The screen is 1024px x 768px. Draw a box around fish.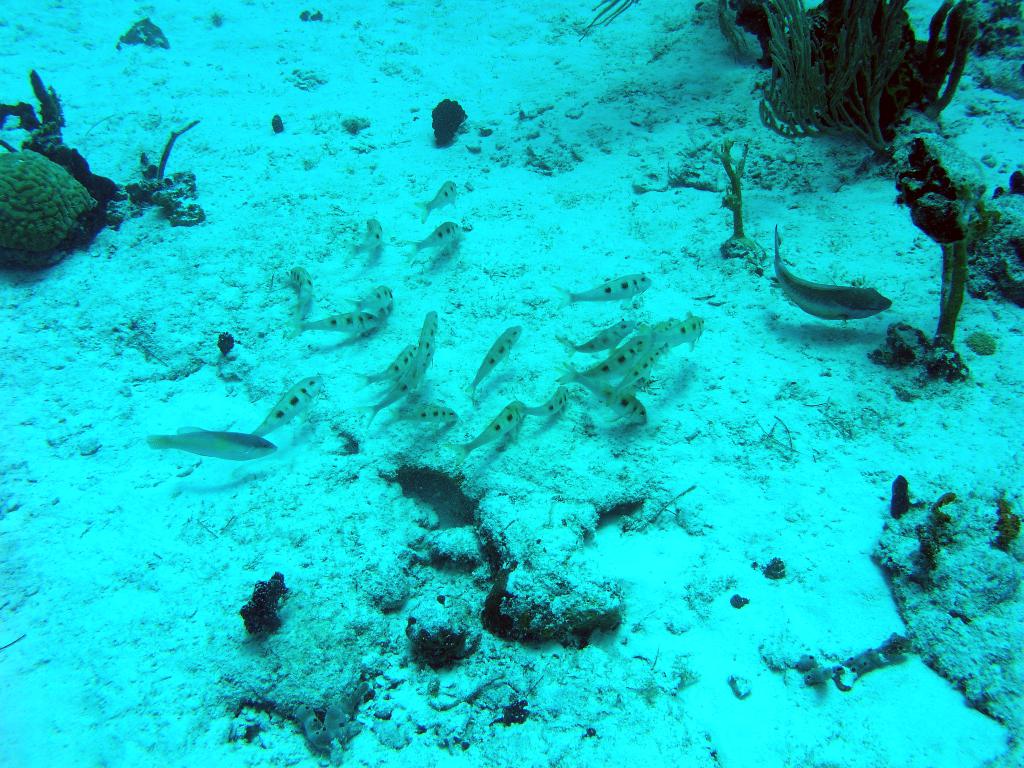
461 326 524 404.
